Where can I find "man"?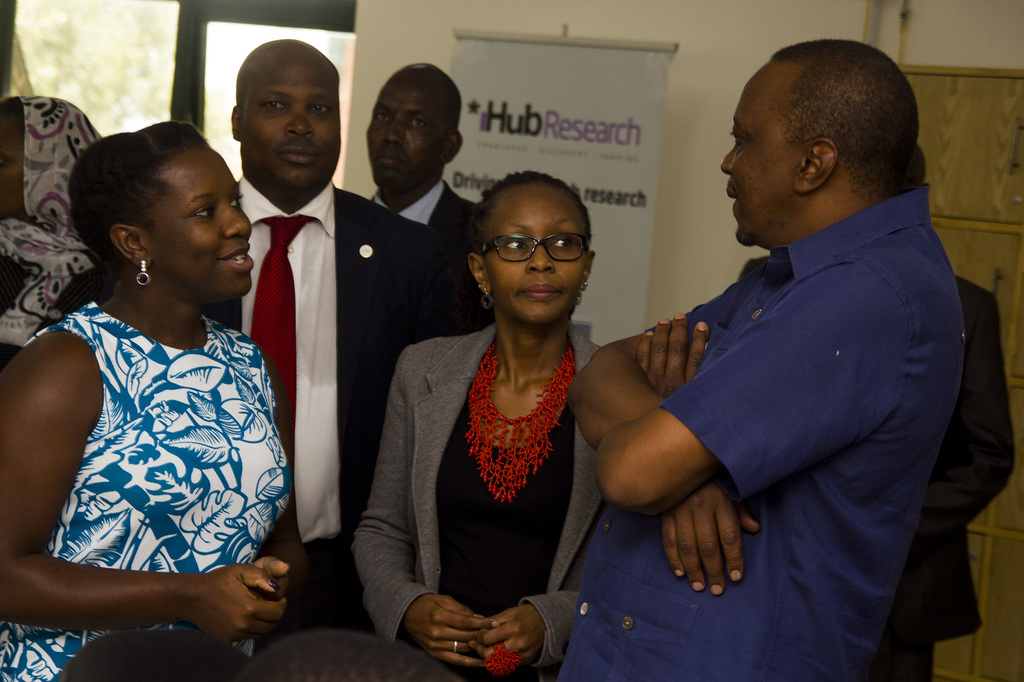
You can find it at detection(556, 33, 975, 681).
